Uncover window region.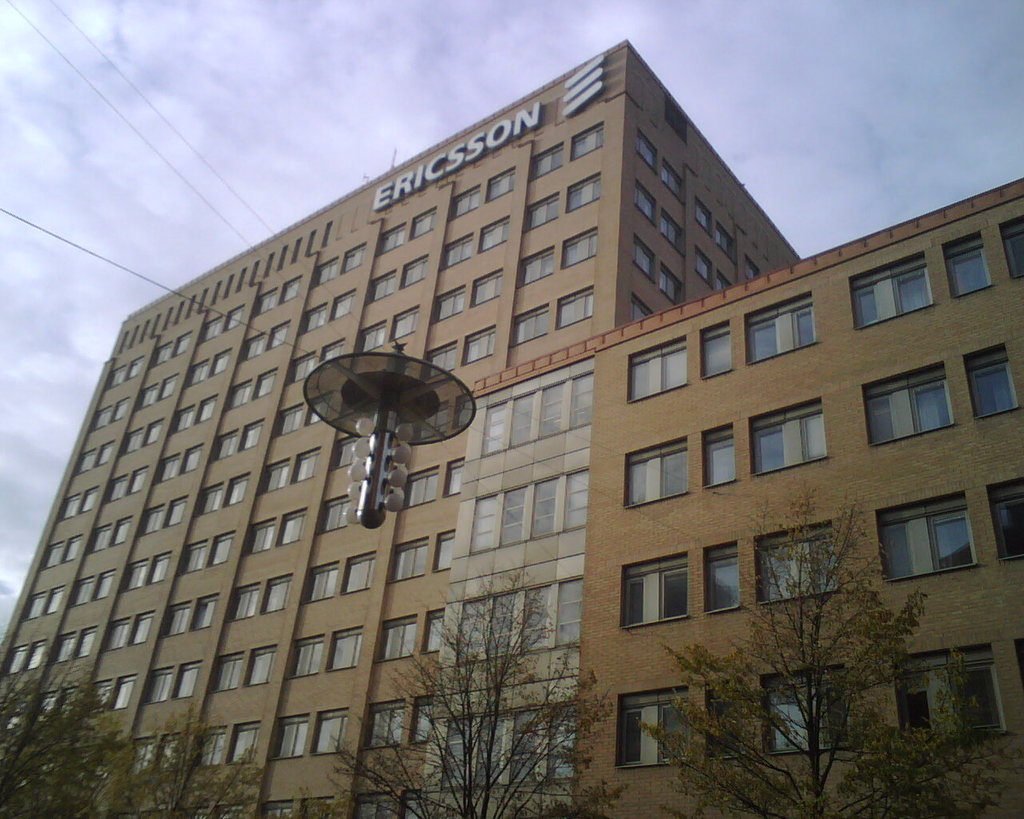
Uncovered: 991/478/1023/557.
